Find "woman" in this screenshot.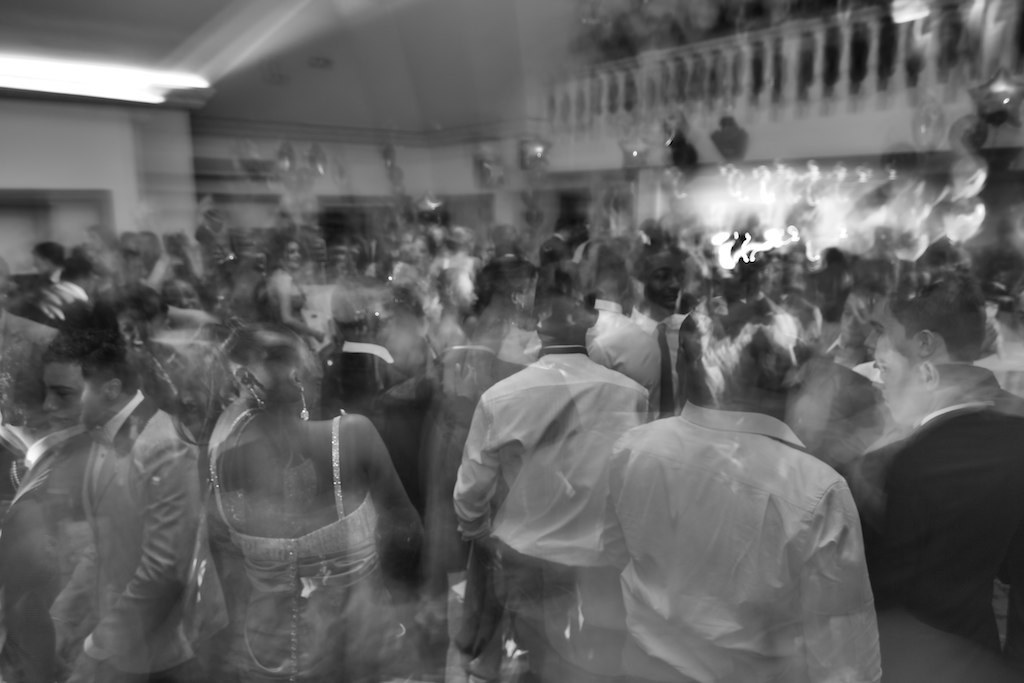
The bounding box for "woman" is x1=265, y1=239, x2=328, y2=358.
